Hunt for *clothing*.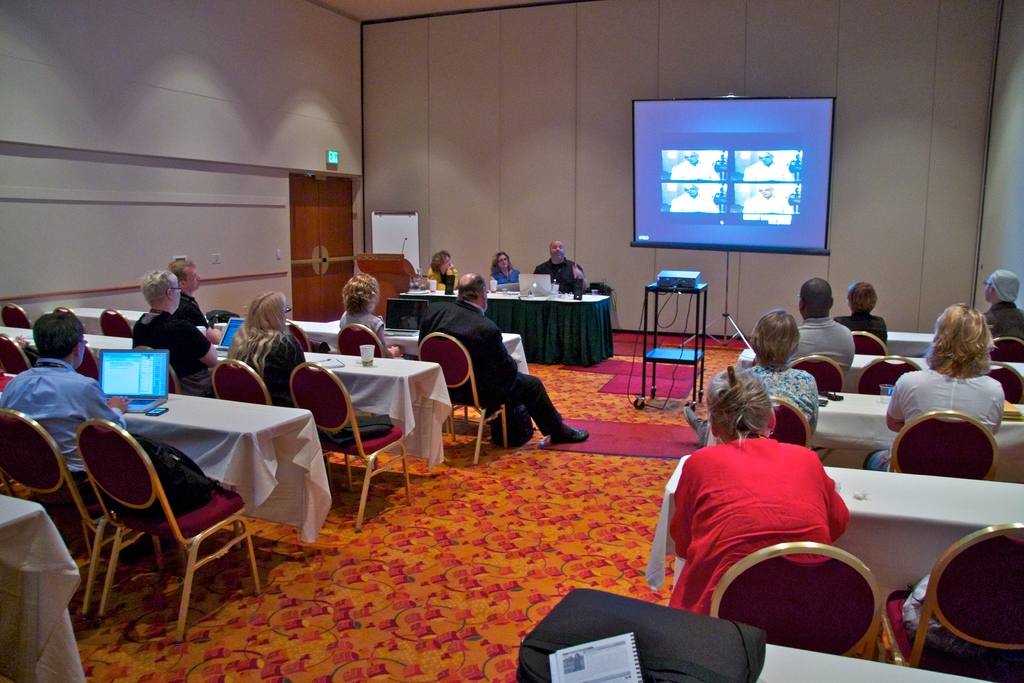
Hunted down at region(250, 333, 314, 402).
